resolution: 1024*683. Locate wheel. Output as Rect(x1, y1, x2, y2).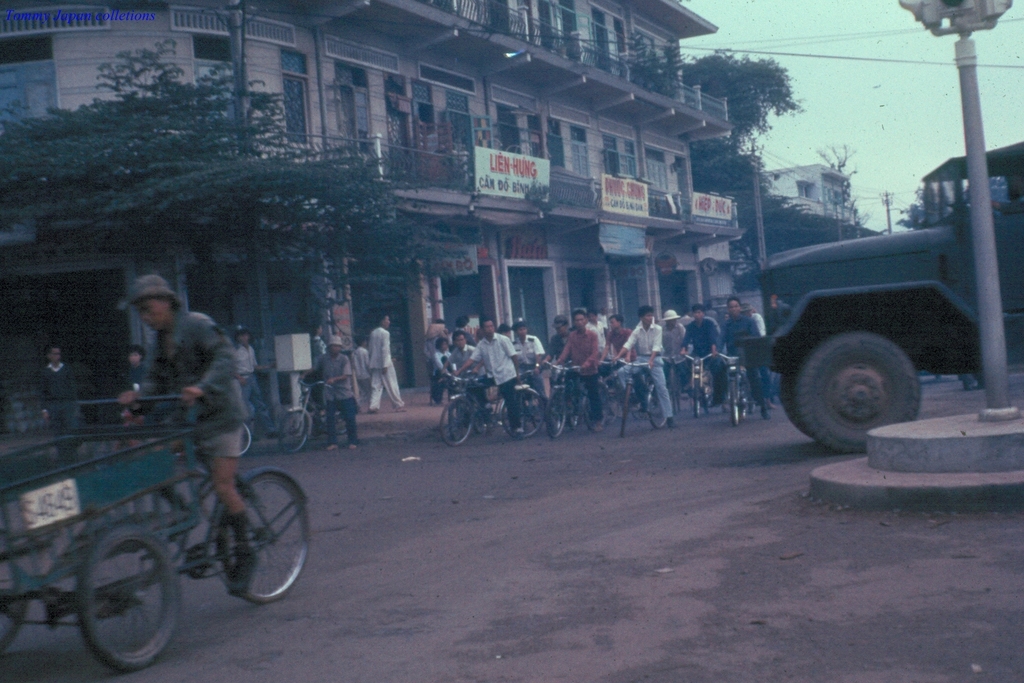
Rect(694, 378, 707, 417).
